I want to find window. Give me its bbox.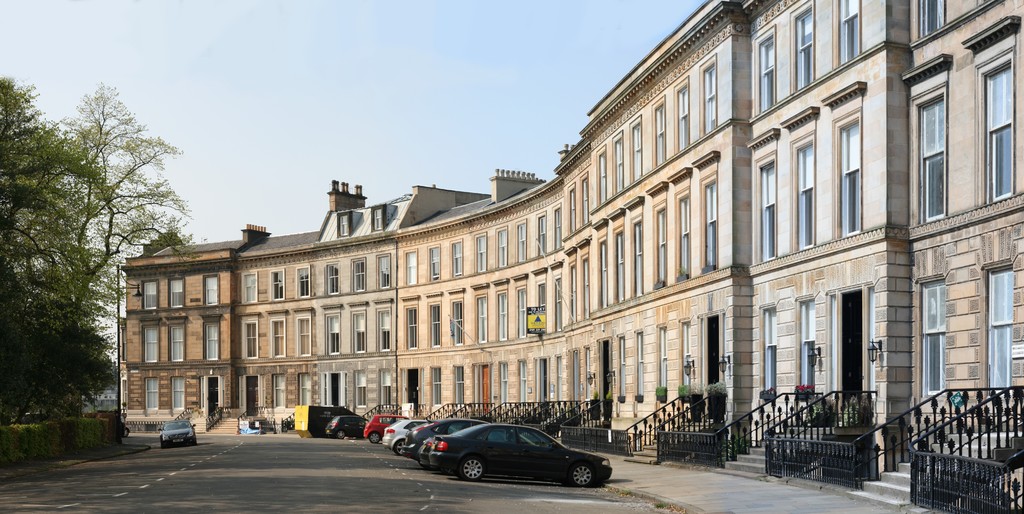
{"x1": 915, "y1": 0, "x2": 952, "y2": 33}.
